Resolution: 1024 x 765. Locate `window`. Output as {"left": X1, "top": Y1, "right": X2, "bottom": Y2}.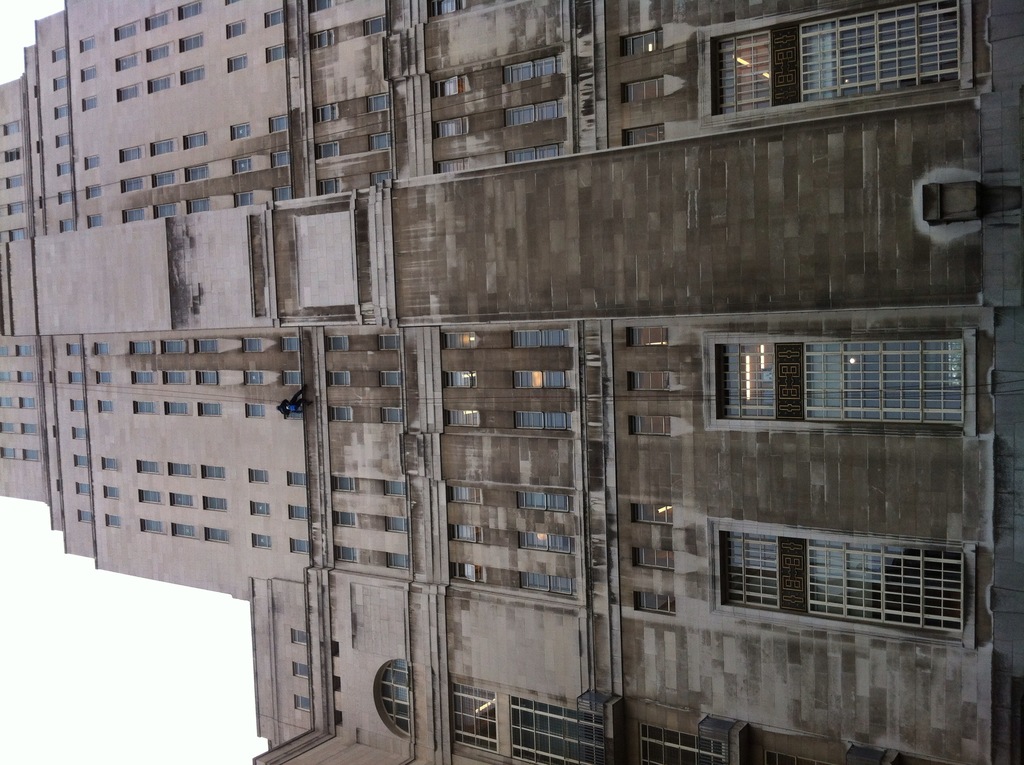
{"left": 436, "top": 118, "right": 467, "bottom": 137}.
